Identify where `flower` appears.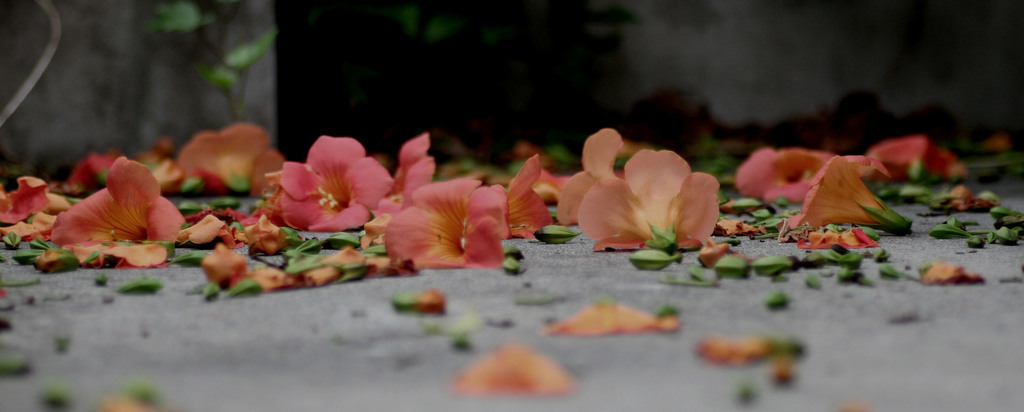
Appears at select_region(504, 153, 556, 239).
